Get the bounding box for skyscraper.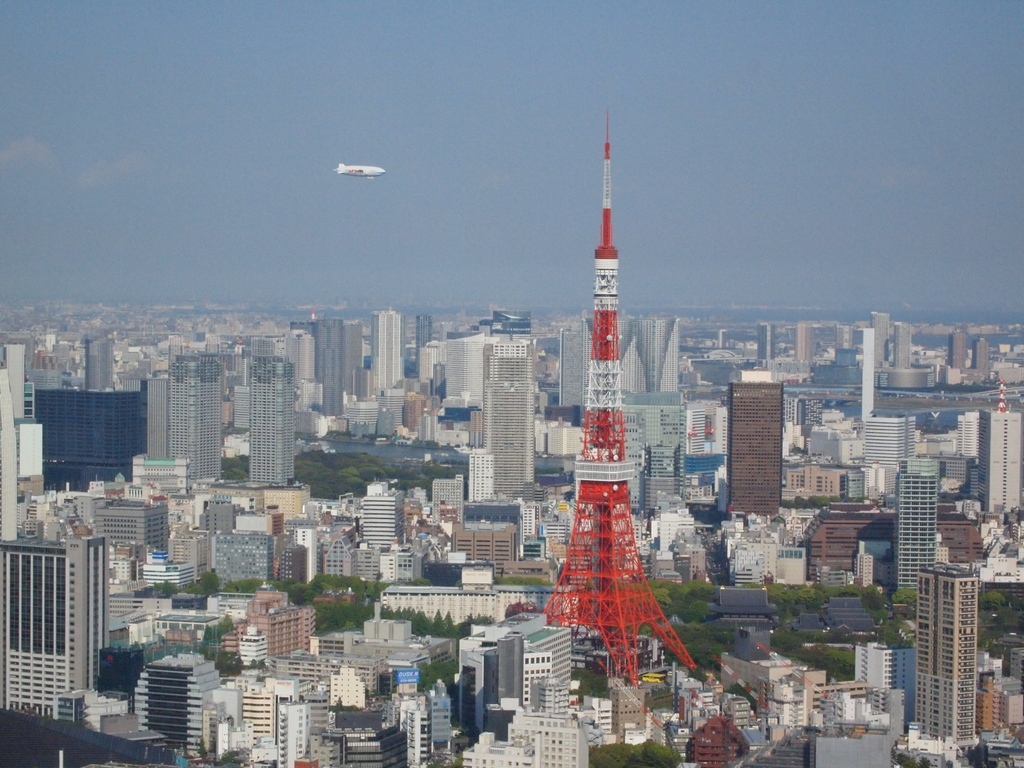
(x1=946, y1=410, x2=982, y2=460).
